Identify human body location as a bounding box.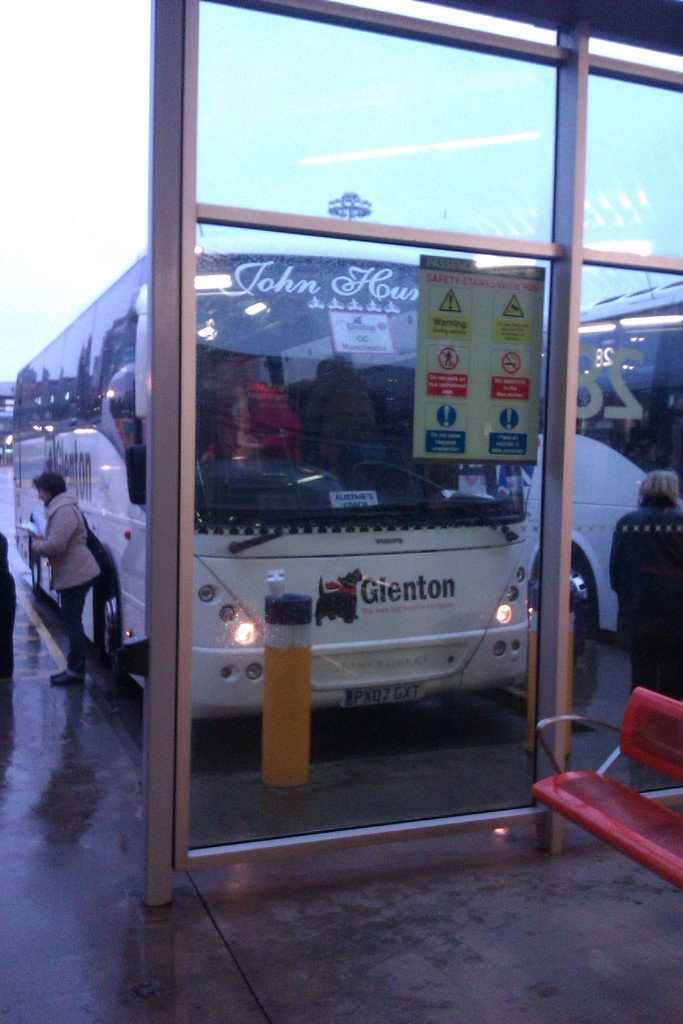
{"left": 17, "top": 446, "right": 113, "bottom": 700}.
